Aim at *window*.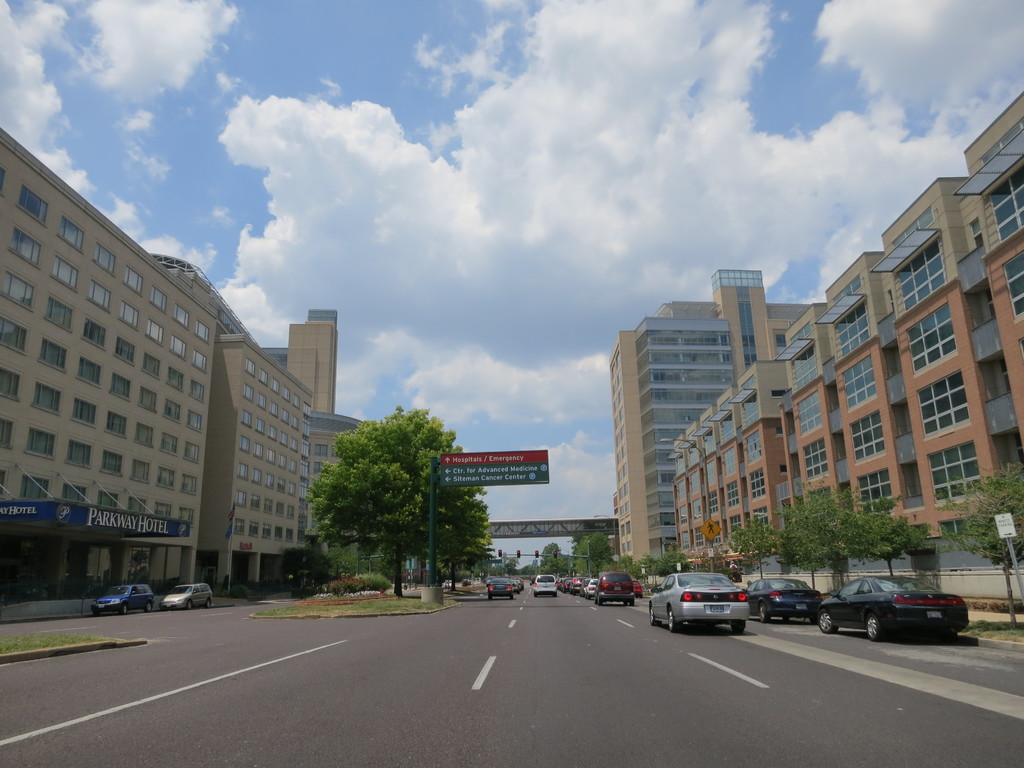
Aimed at box=[99, 450, 125, 479].
